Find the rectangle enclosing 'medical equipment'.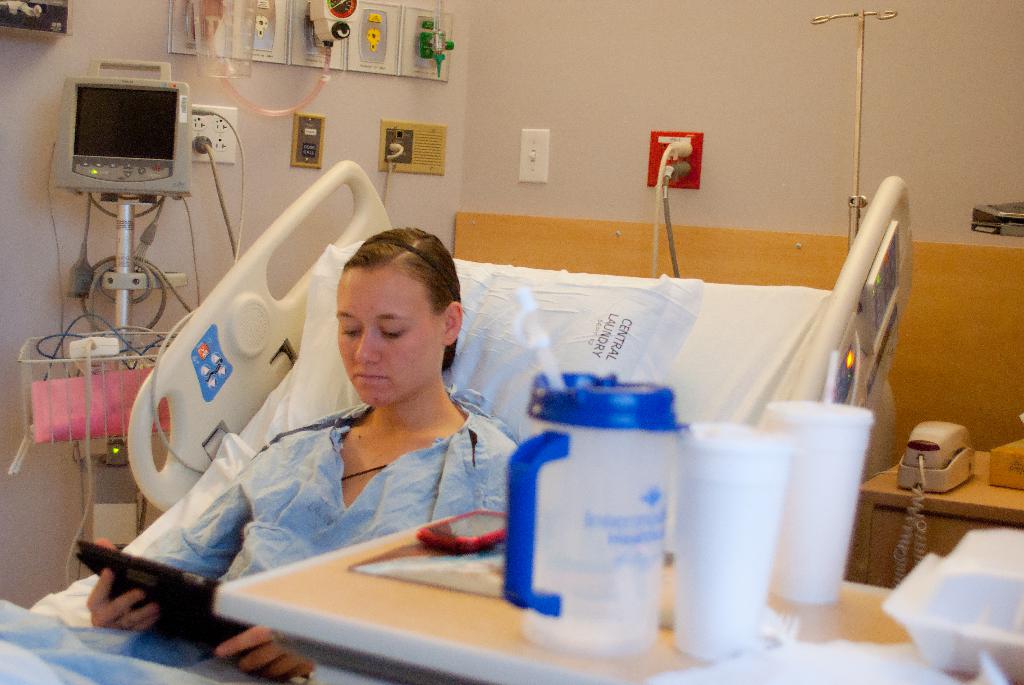
bbox(22, 159, 912, 684).
